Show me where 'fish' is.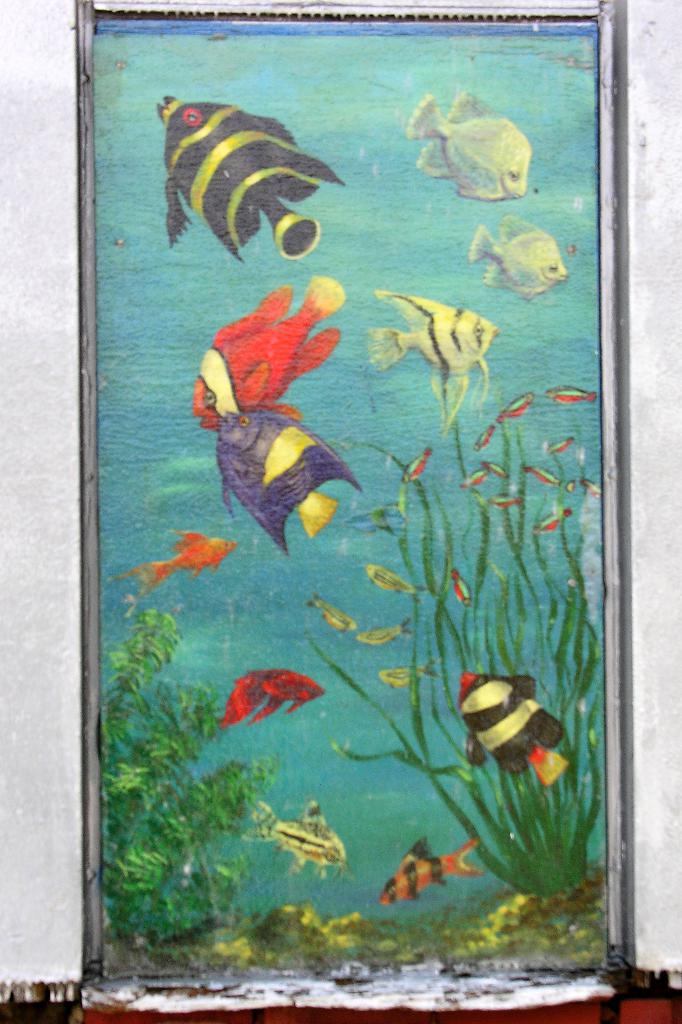
'fish' is at <bbox>212, 413, 365, 561</bbox>.
